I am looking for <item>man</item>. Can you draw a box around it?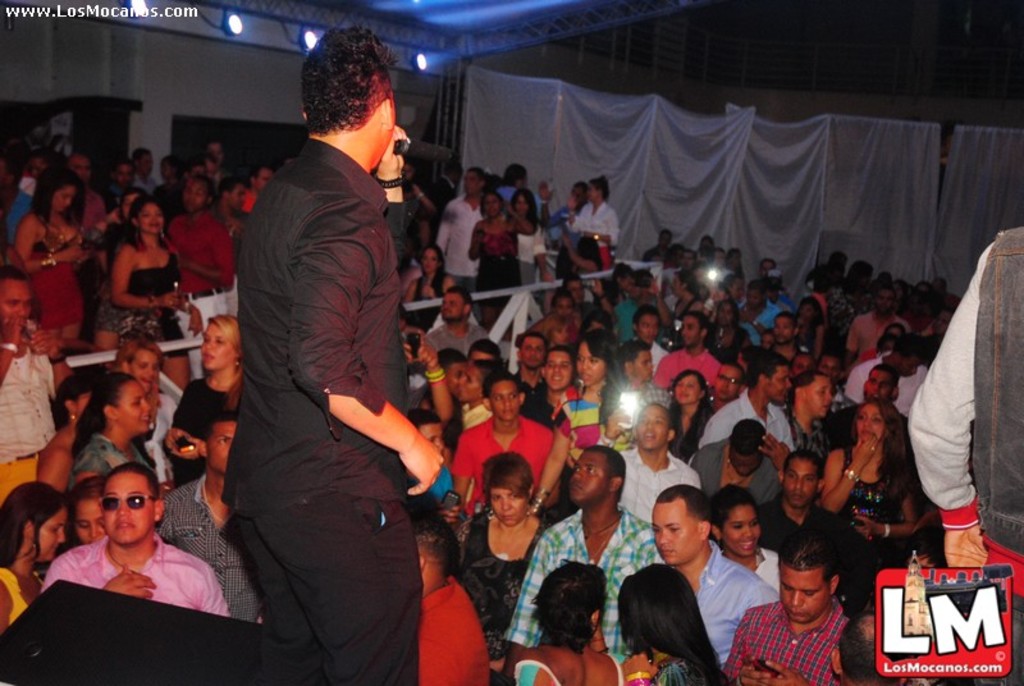
Sure, the bounding box is bbox=[191, 50, 452, 681].
